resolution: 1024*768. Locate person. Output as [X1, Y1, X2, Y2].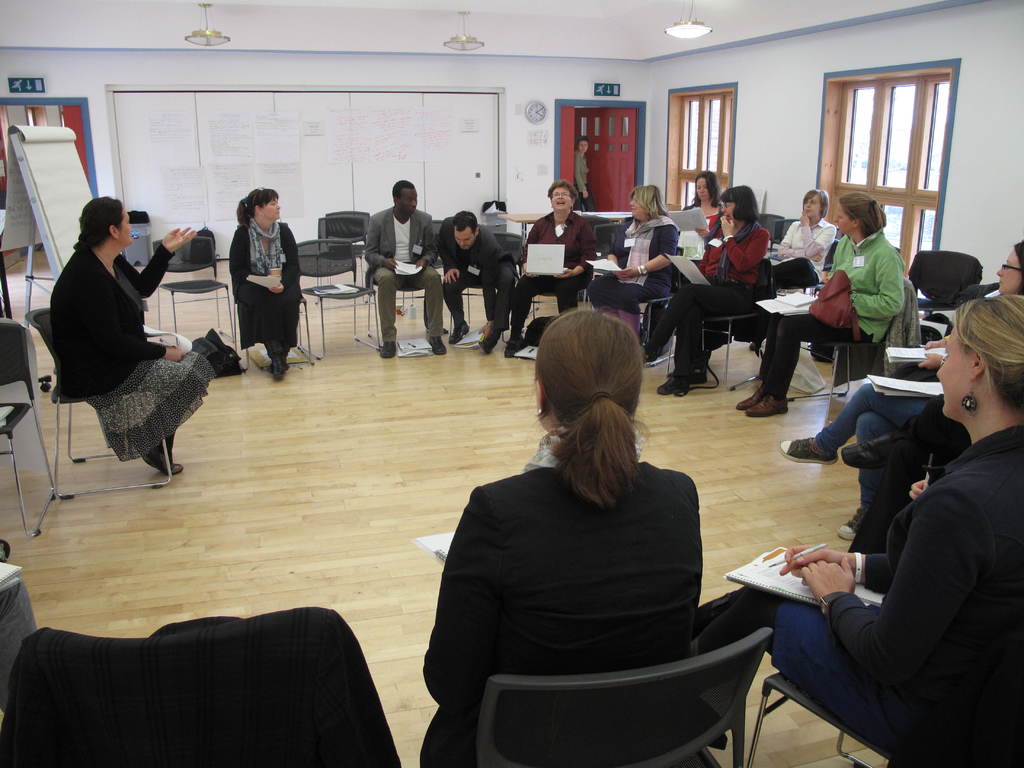
[571, 136, 595, 209].
